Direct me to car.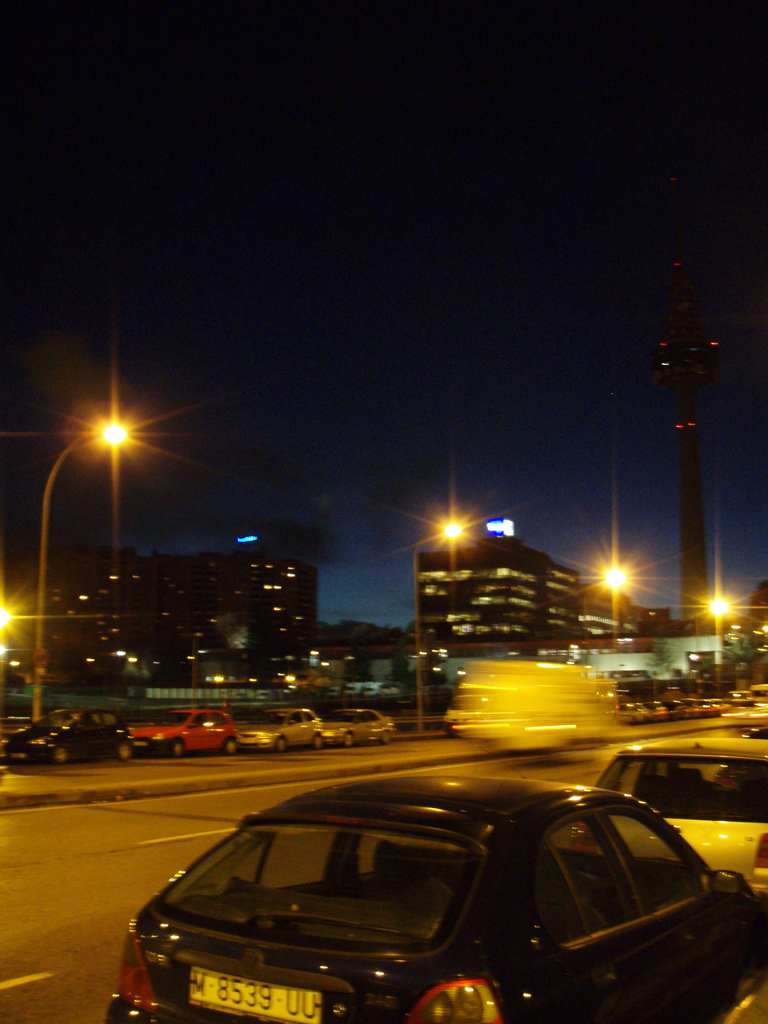
Direction: {"x1": 129, "y1": 709, "x2": 237, "y2": 758}.
